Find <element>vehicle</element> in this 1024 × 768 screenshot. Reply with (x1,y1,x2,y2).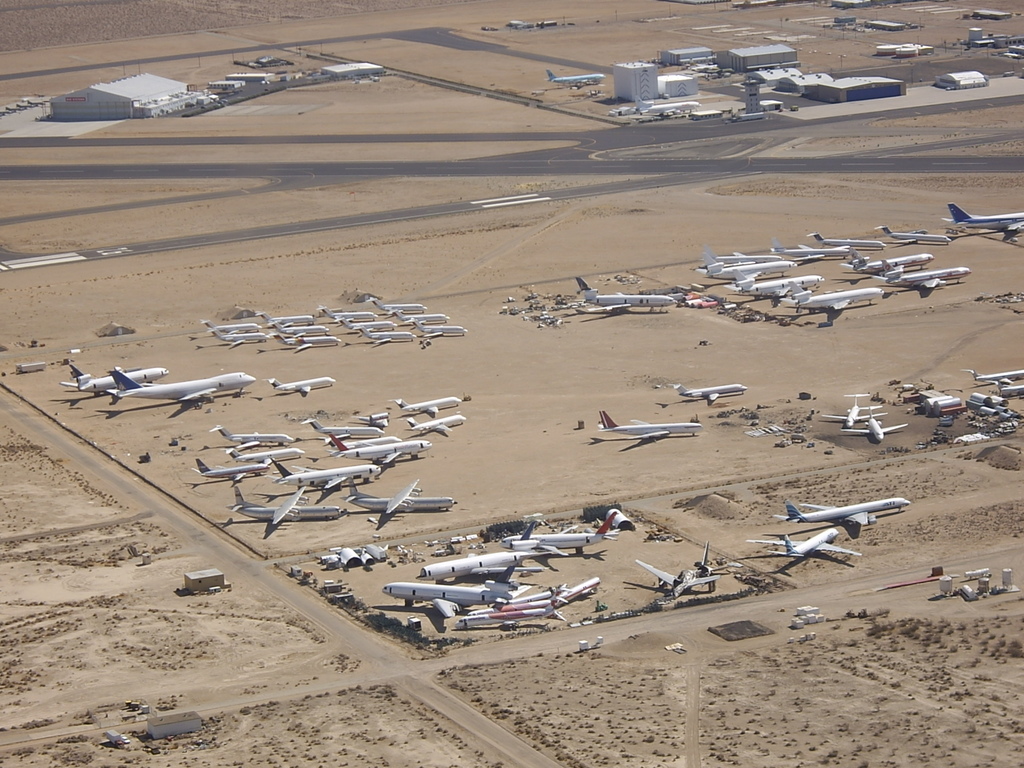
(335,435,436,465).
